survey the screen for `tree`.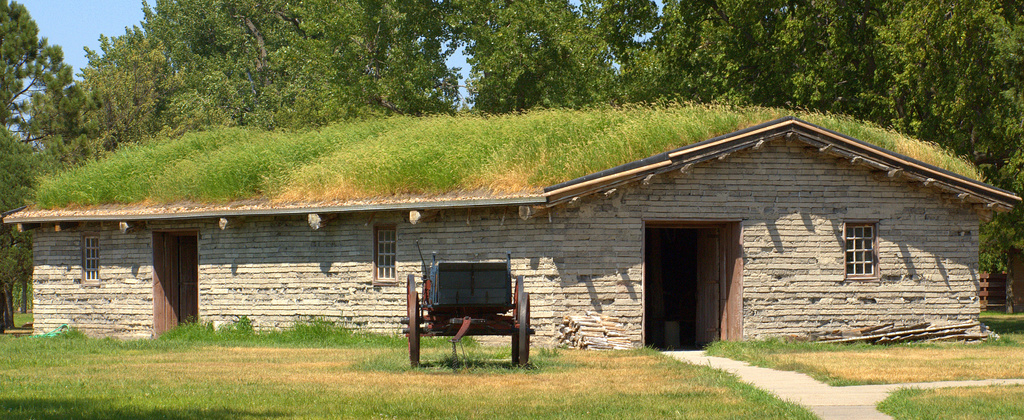
Survey found: 753/0/874/113.
